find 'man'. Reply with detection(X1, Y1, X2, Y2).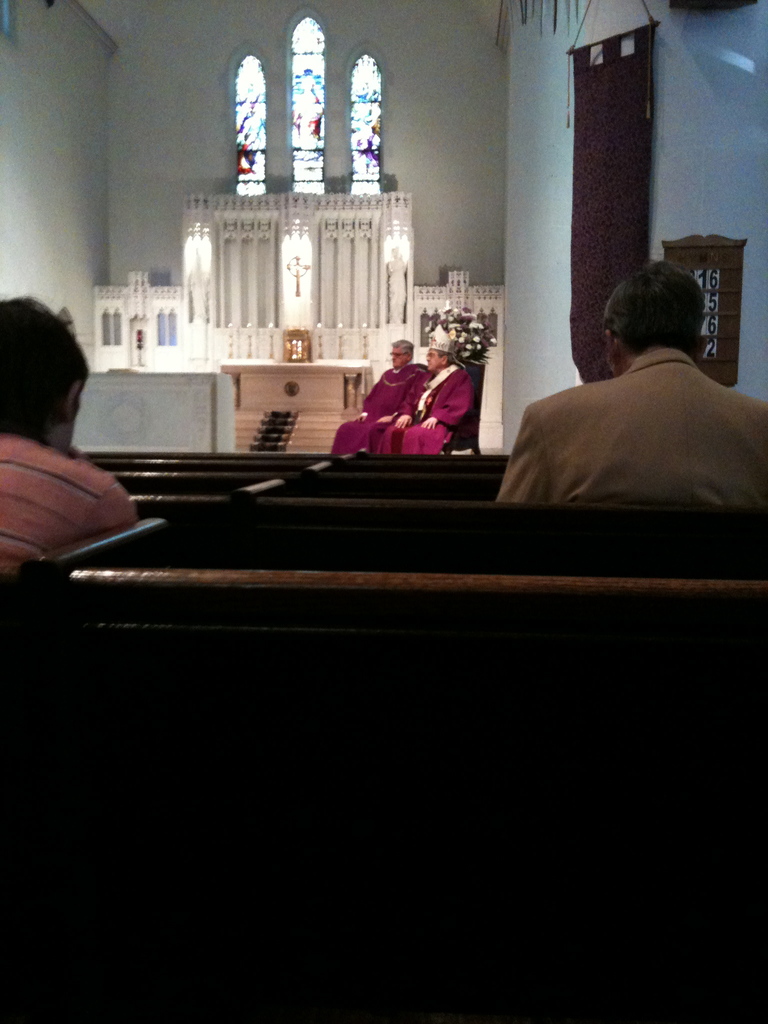
detection(389, 323, 470, 463).
